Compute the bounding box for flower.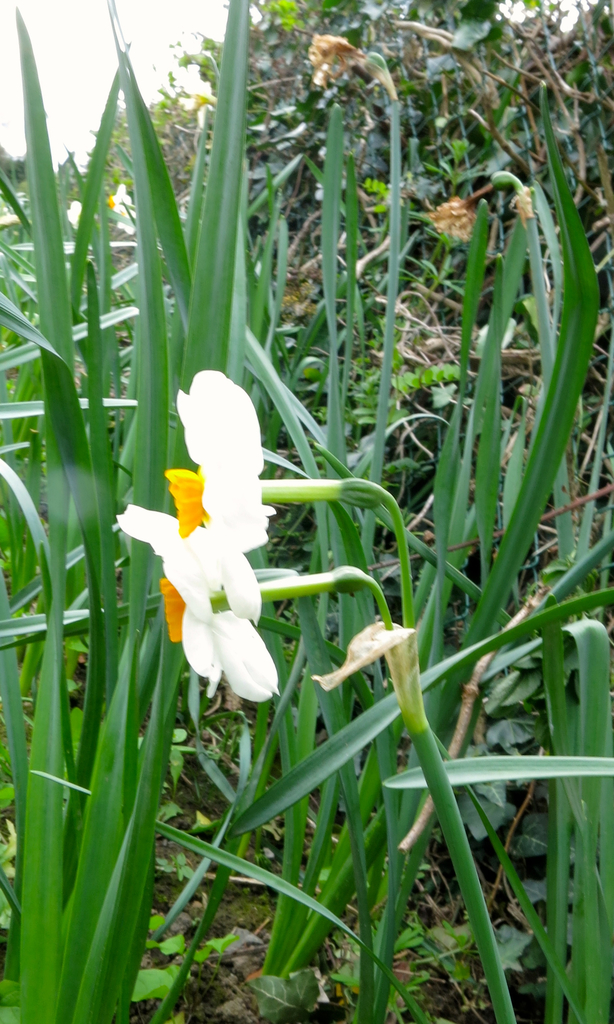
(x1=107, y1=497, x2=275, y2=704).
